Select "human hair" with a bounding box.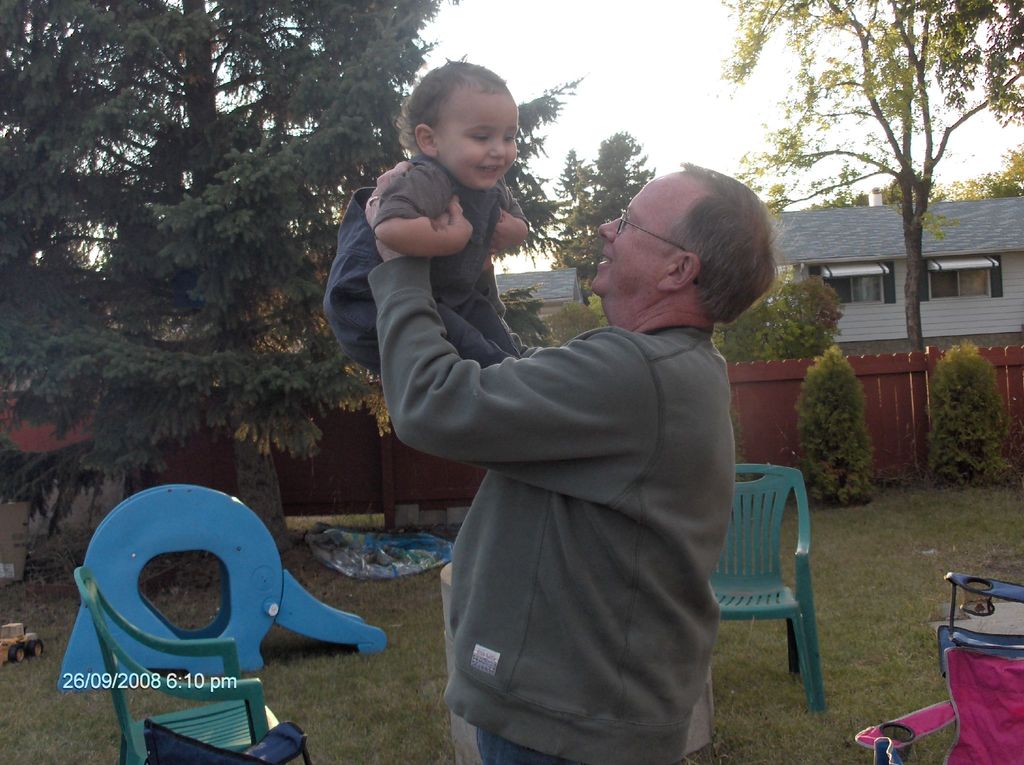
680 160 790 322.
